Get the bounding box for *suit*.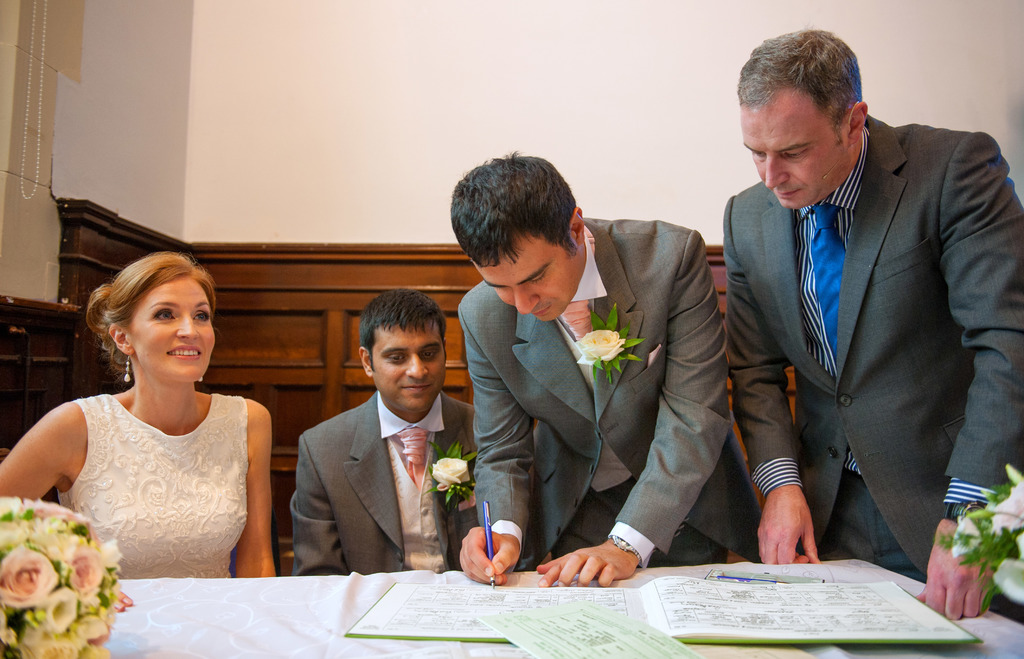
<region>472, 219, 748, 608</region>.
